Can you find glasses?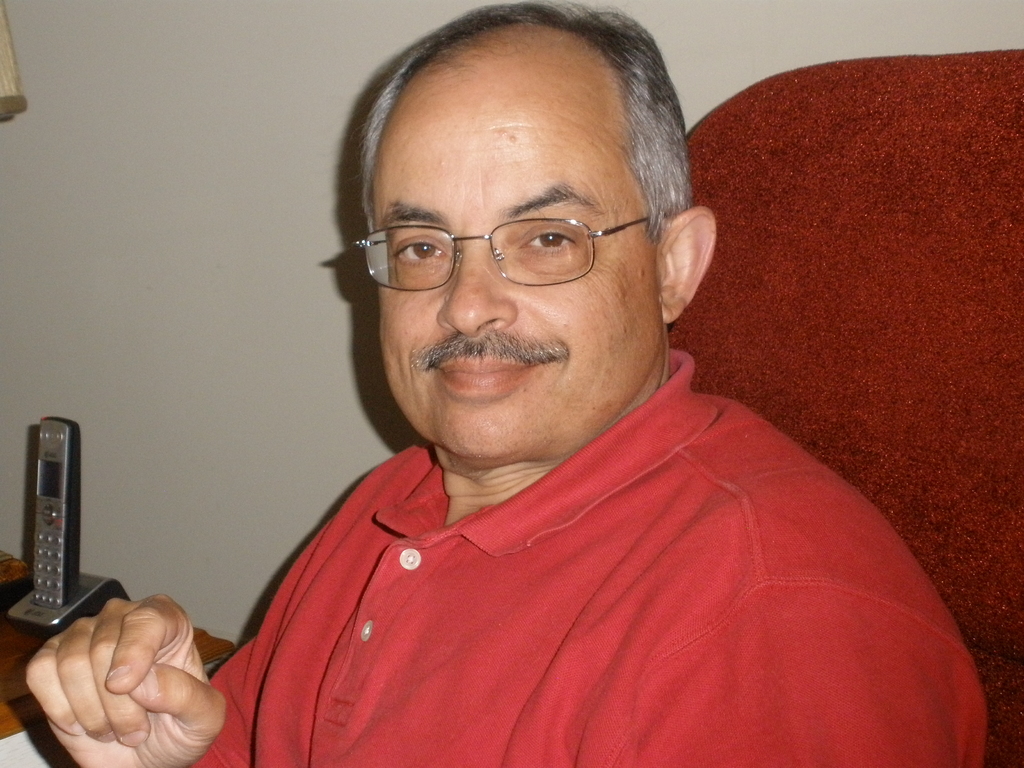
Yes, bounding box: 347, 188, 672, 289.
